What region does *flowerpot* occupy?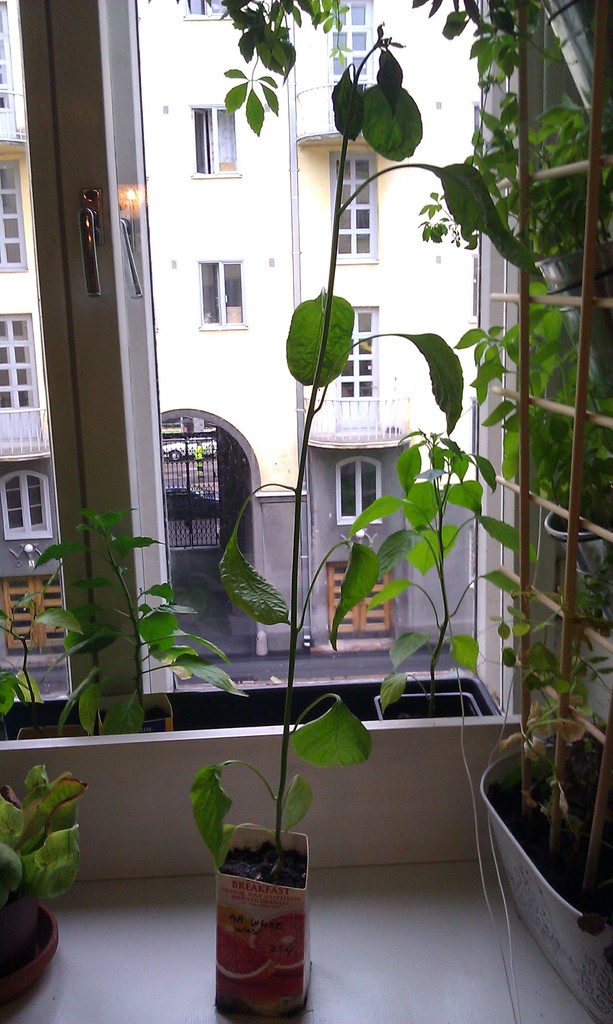
Rect(92, 693, 177, 733).
